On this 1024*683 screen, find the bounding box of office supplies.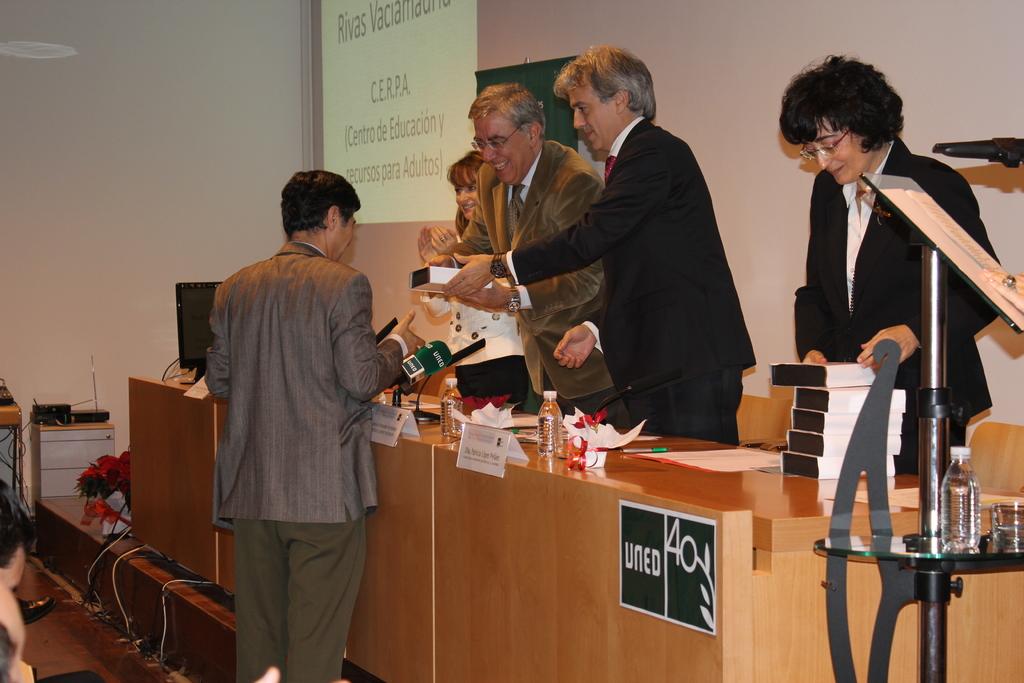
Bounding box: Rect(454, 429, 518, 474).
